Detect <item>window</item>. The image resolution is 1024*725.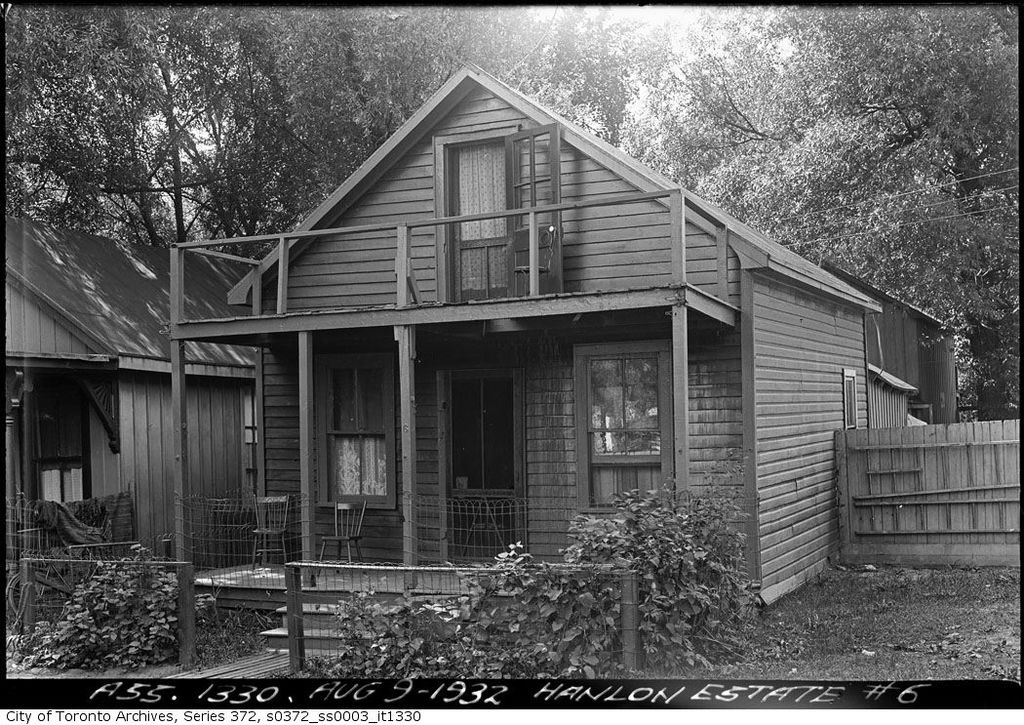
(left=316, top=350, right=387, bottom=504).
